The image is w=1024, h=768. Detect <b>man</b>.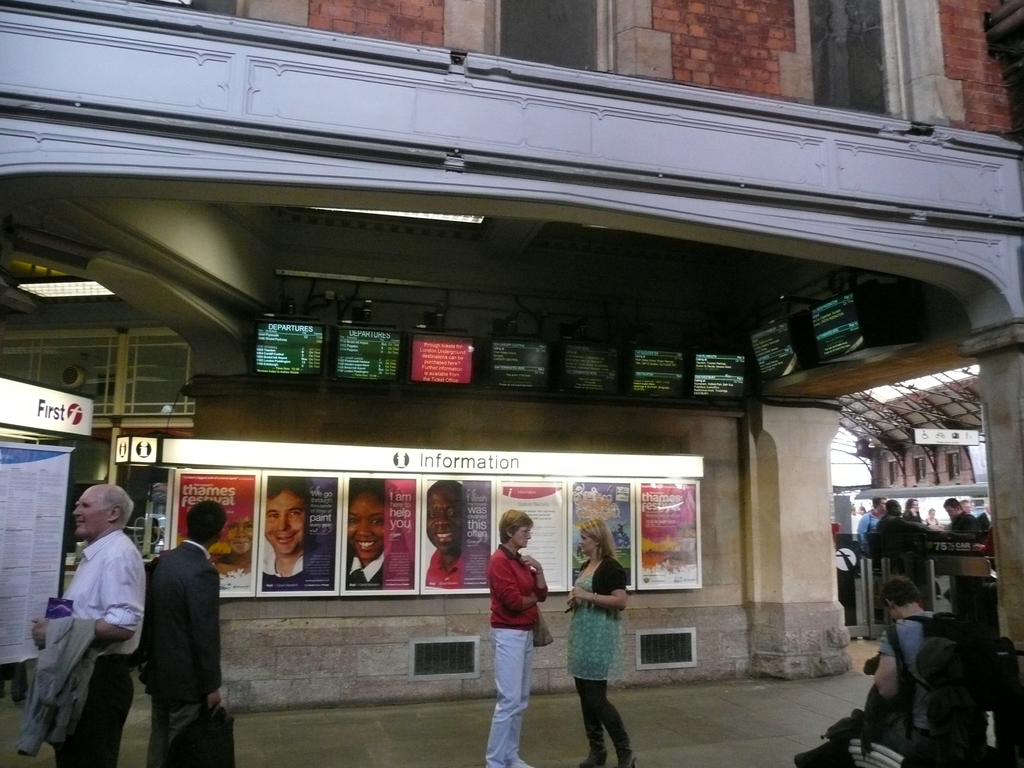
Detection: left=260, top=477, right=312, bottom=573.
